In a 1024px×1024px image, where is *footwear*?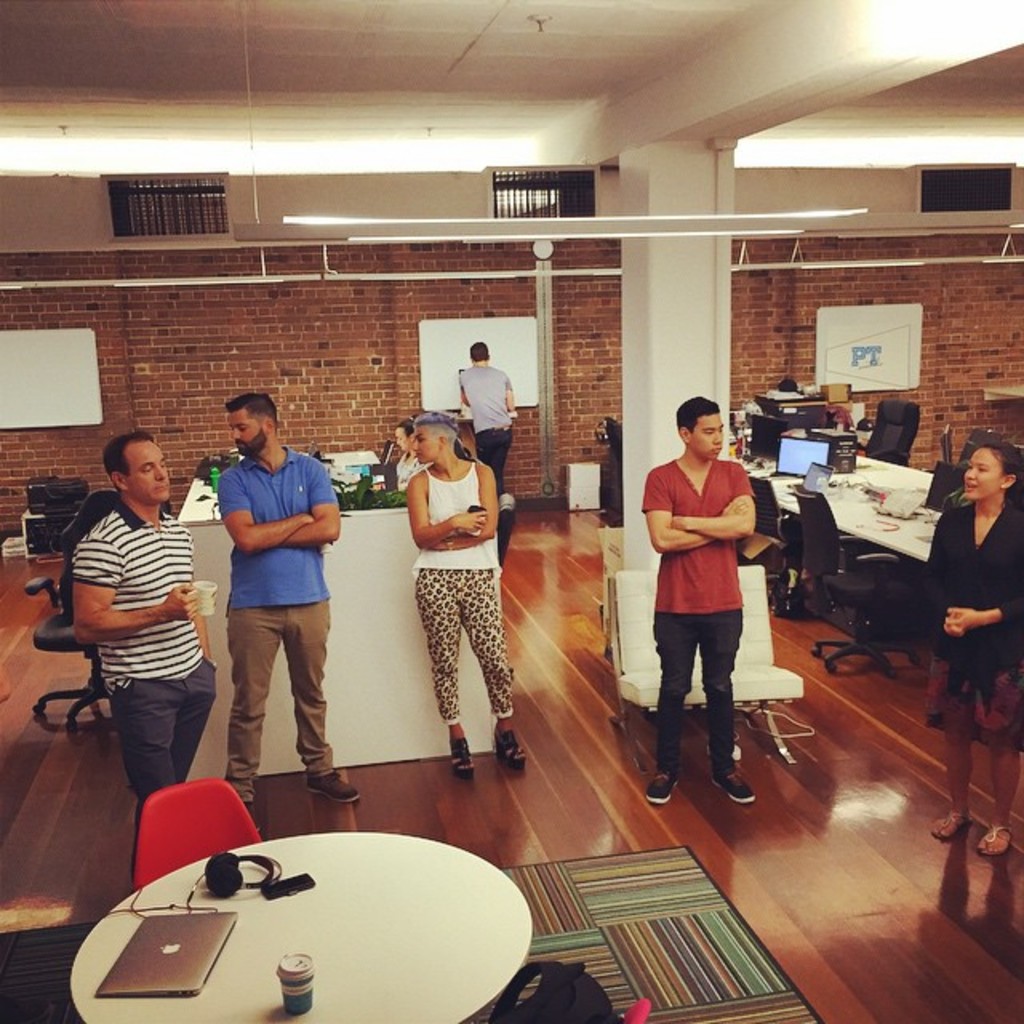
crop(646, 766, 678, 806).
